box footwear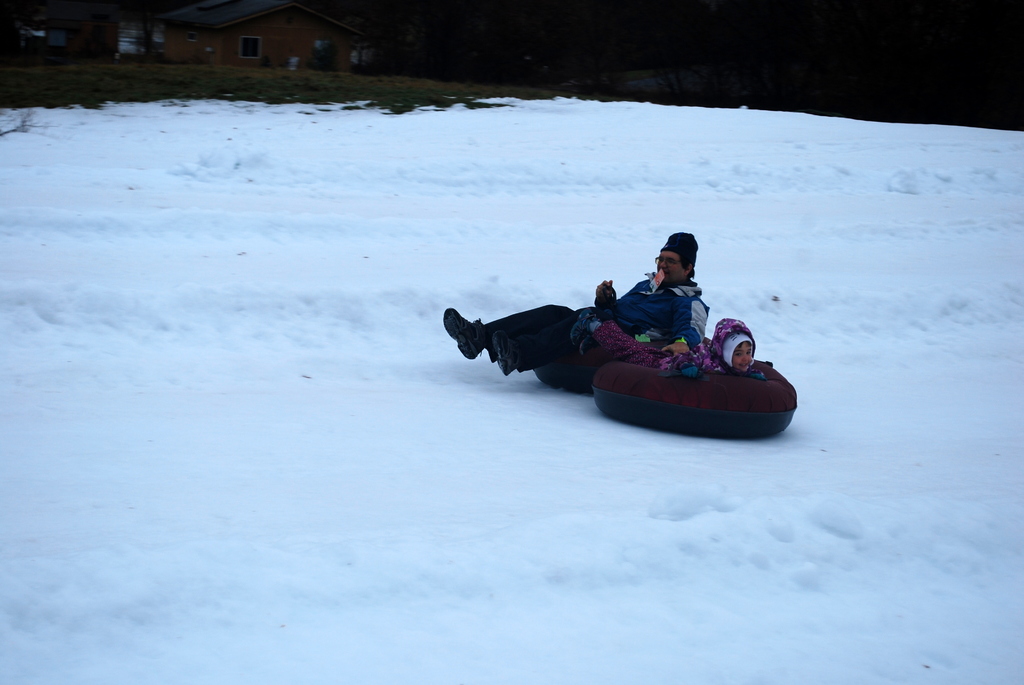
(left=570, top=306, right=601, bottom=346)
